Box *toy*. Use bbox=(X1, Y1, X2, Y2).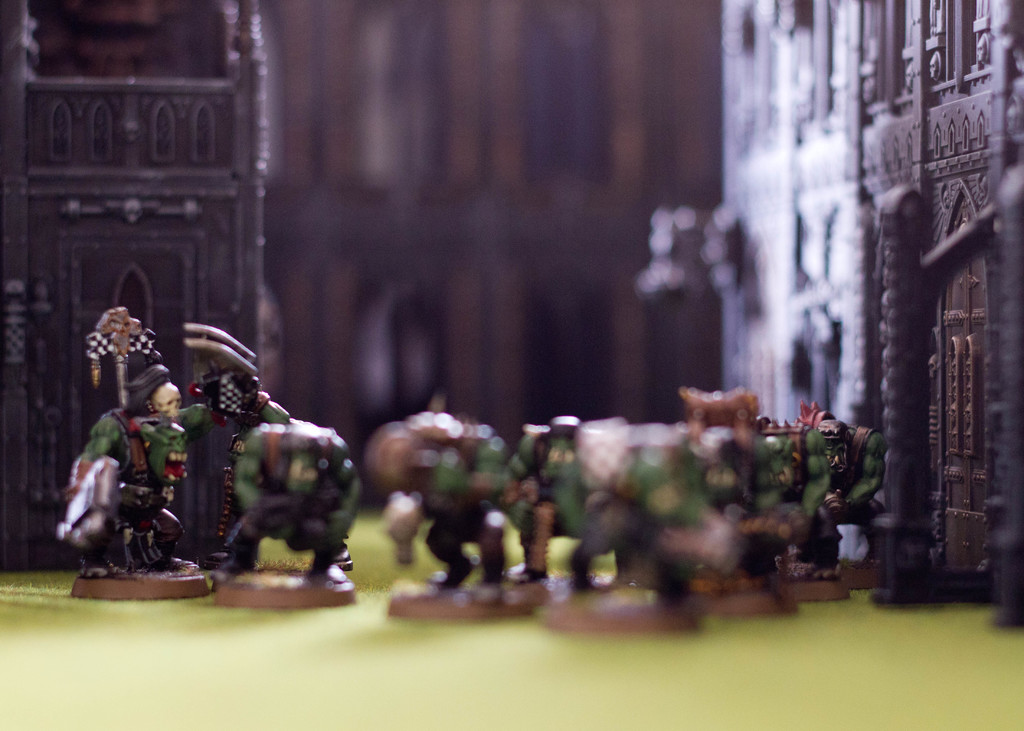
bbox=(482, 418, 676, 563).
